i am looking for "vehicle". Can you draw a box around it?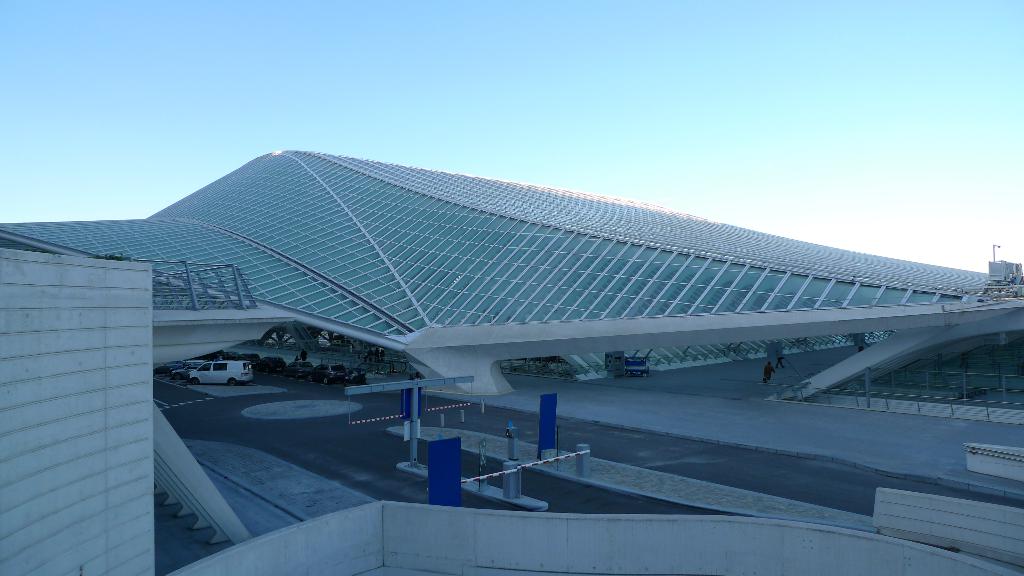
Sure, the bounding box is bbox(282, 358, 317, 378).
